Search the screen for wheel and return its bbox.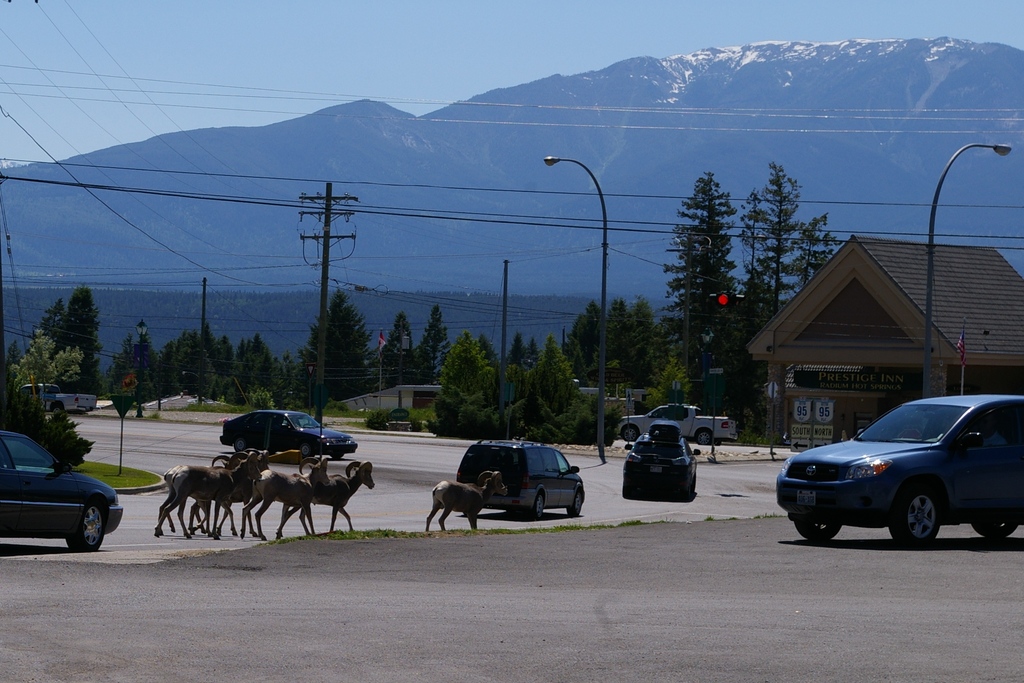
Found: {"x1": 695, "y1": 431, "x2": 712, "y2": 445}.
